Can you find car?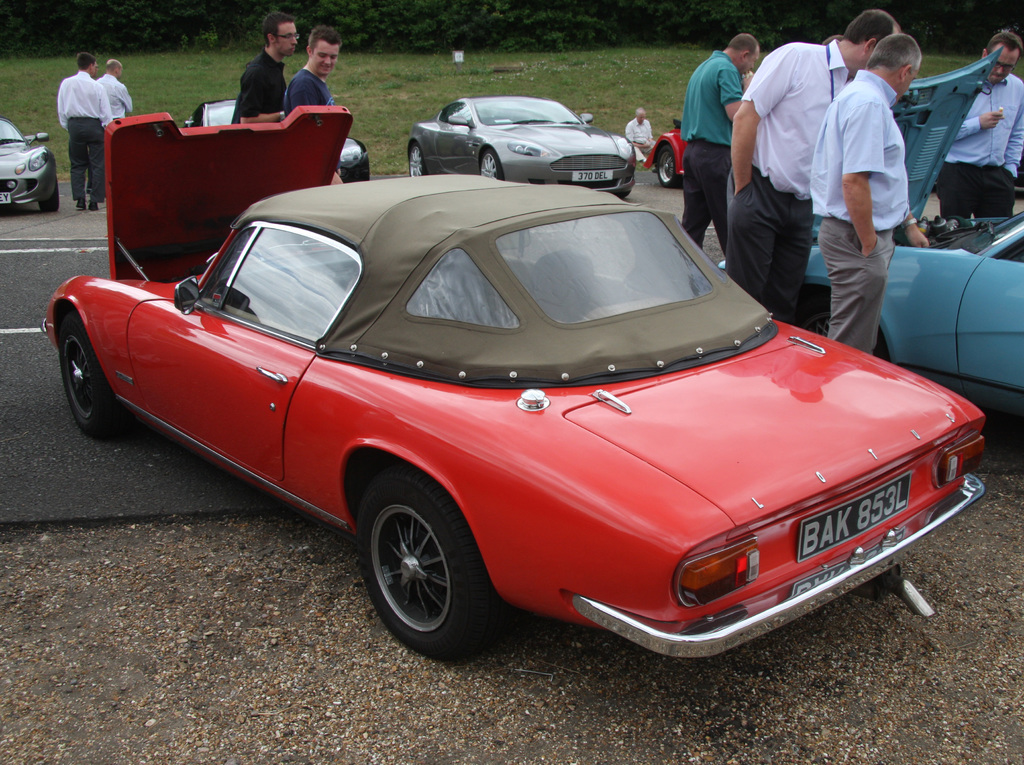
Yes, bounding box: (405,94,629,198).
